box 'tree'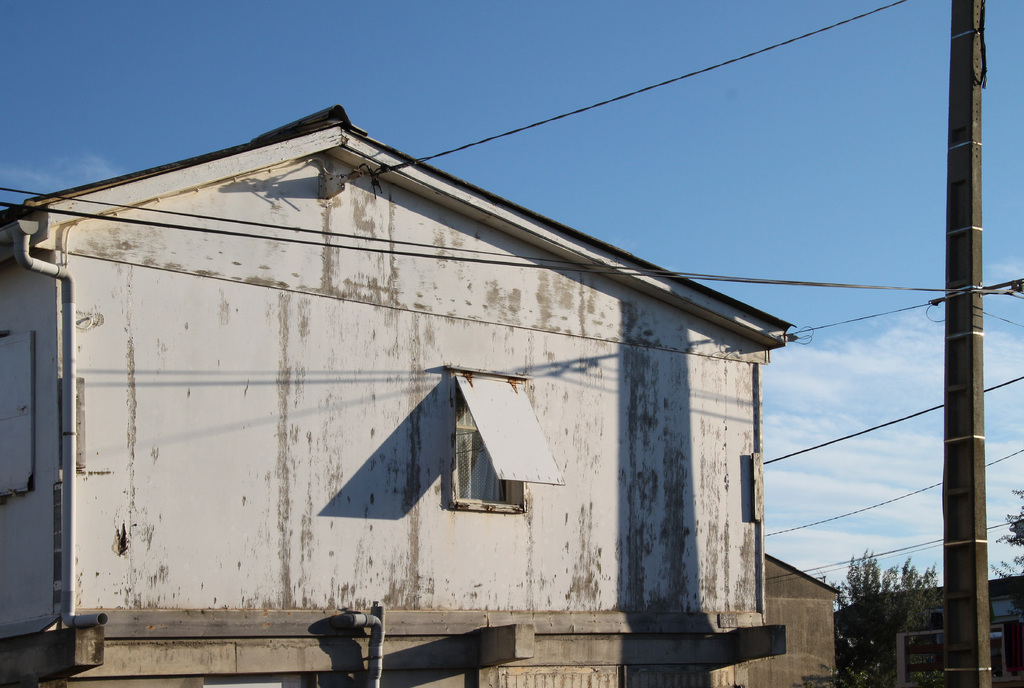
pyautogui.locateOnScreen(982, 481, 1023, 628)
